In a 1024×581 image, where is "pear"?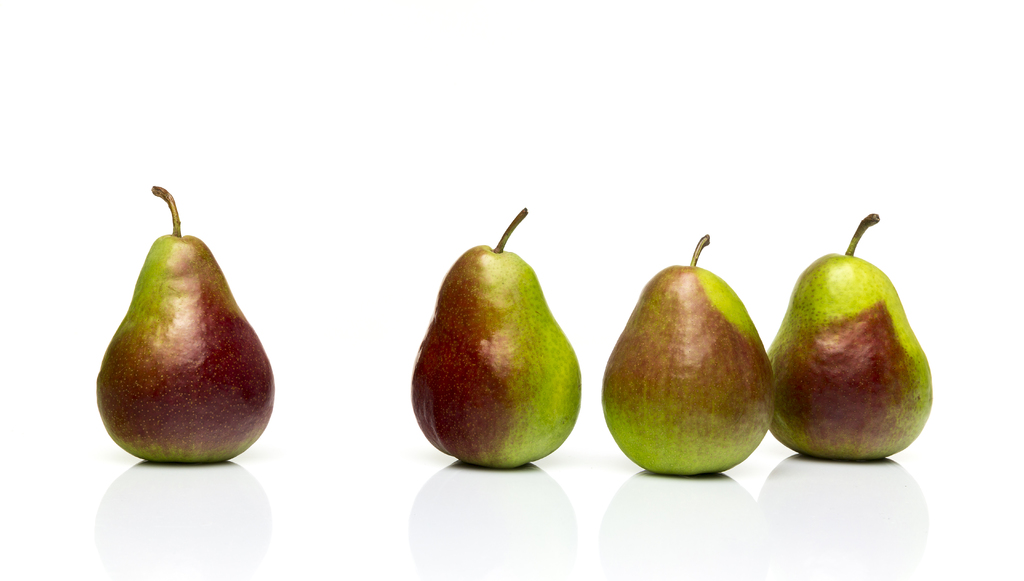
box(763, 250, 934, 461).
